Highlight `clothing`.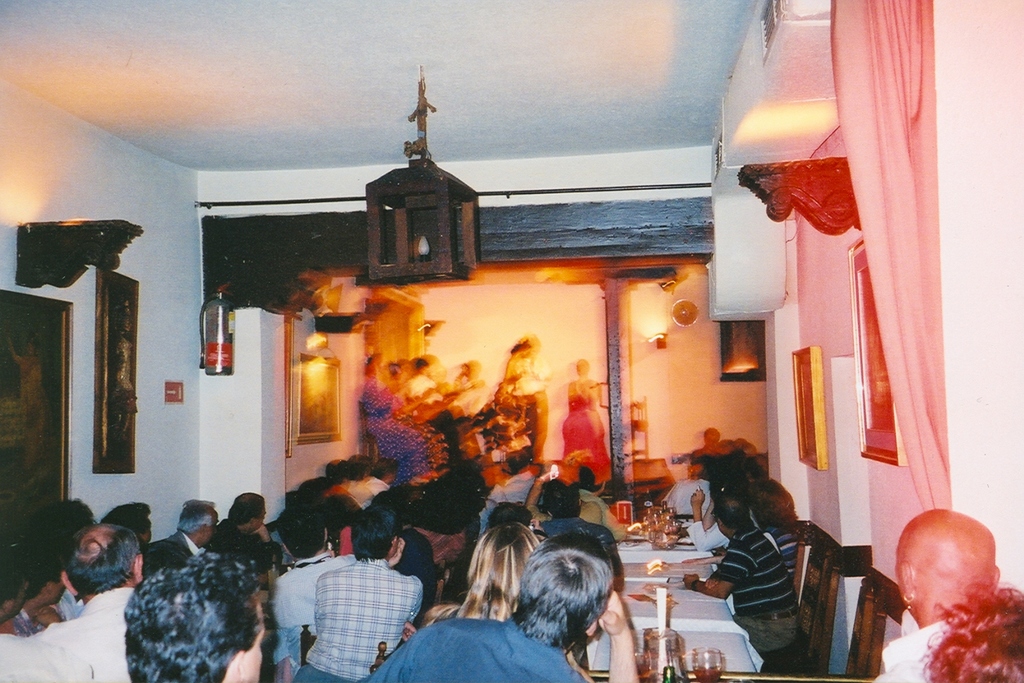
Highlighted region: 784, 514, 821, 574.
